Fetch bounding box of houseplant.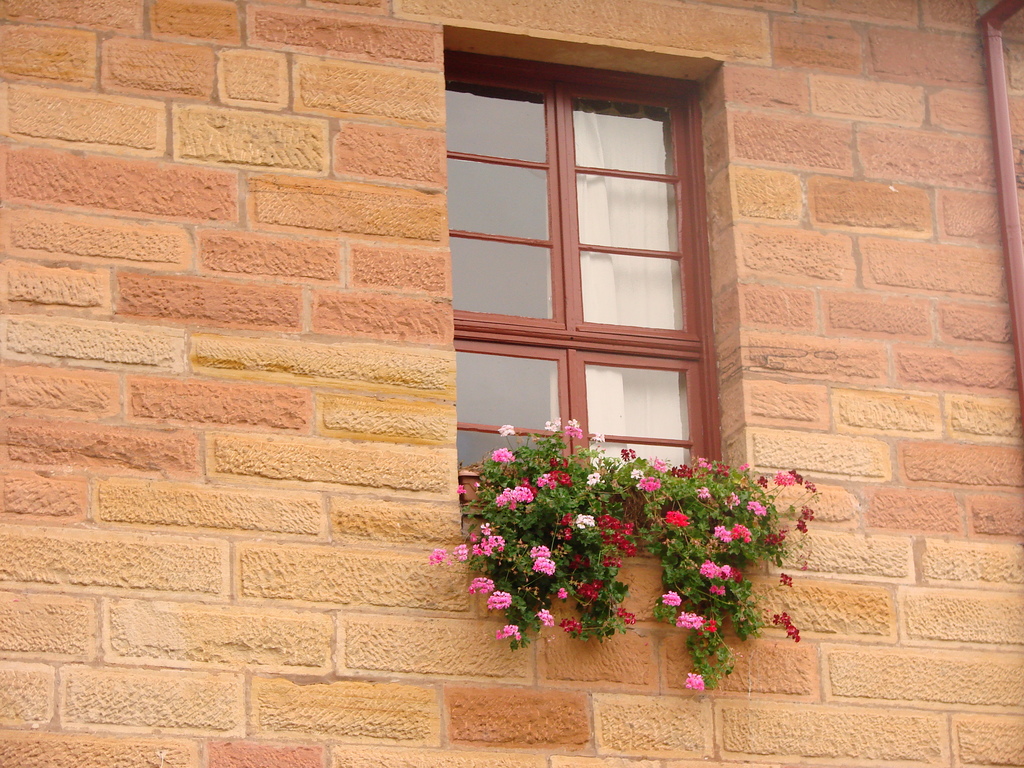
Bbox: <box>612,451,824,695</box>.
